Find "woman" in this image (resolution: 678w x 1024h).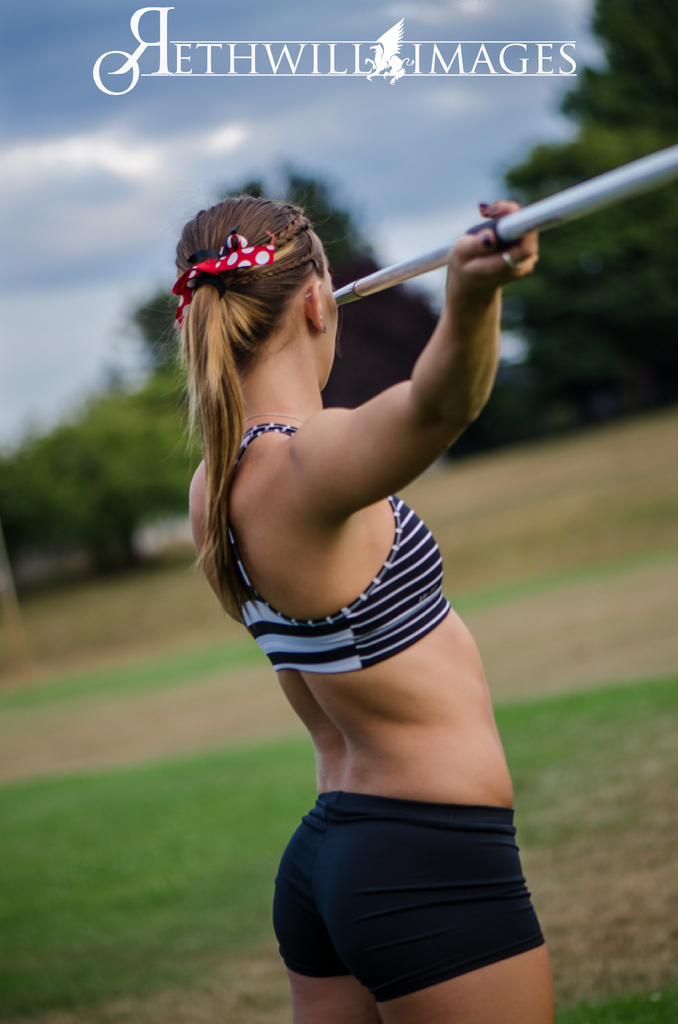
Rect(154, 92, 593, 1023).
